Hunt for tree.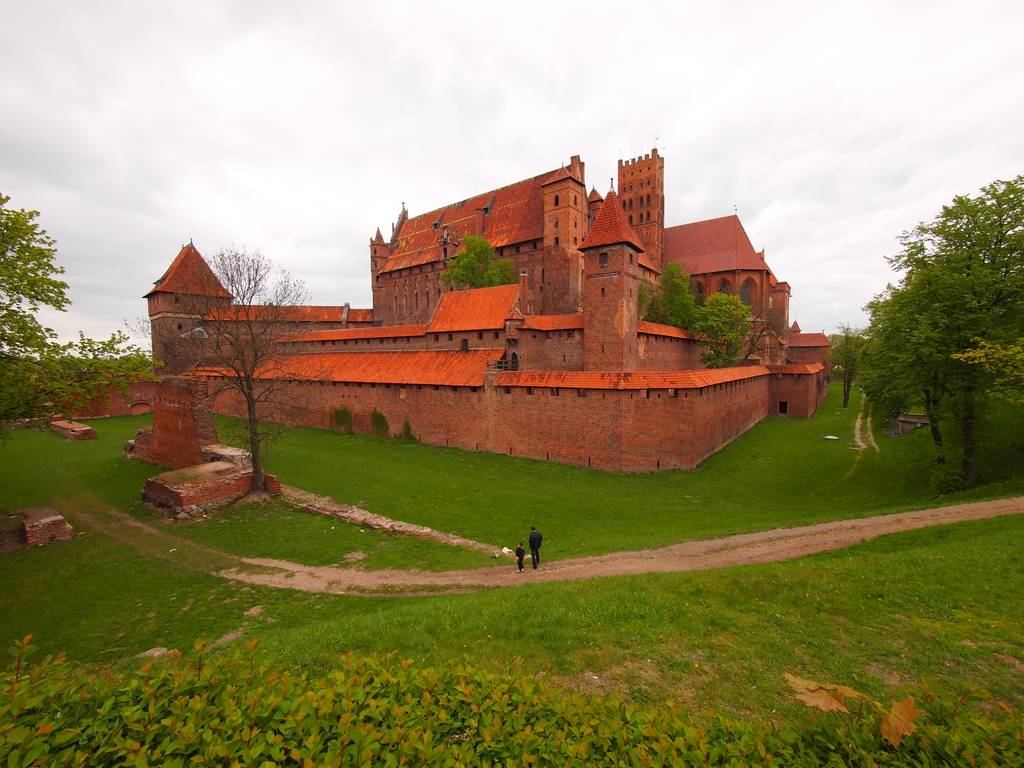
Hunted down at region(691, 292, 772, 371).
